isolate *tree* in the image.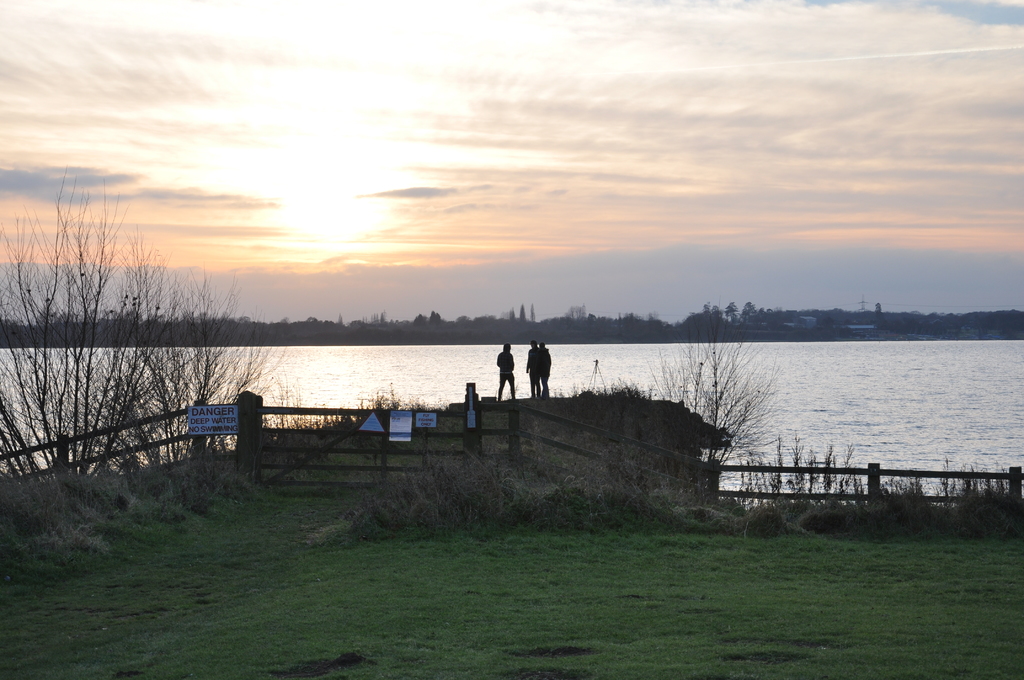
Isolated region: {"x1": 627, "y1": 325, "x2": 792, "y2": 505}.
